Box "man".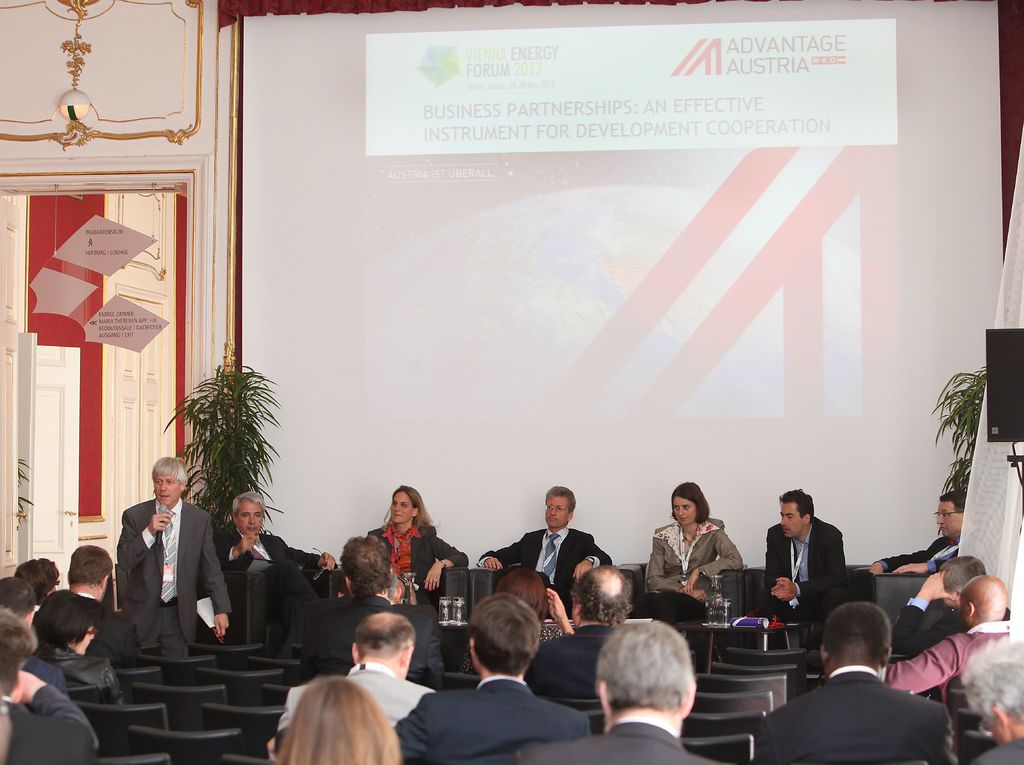
[x1=107, y1=467, x2=215, y2=677].
